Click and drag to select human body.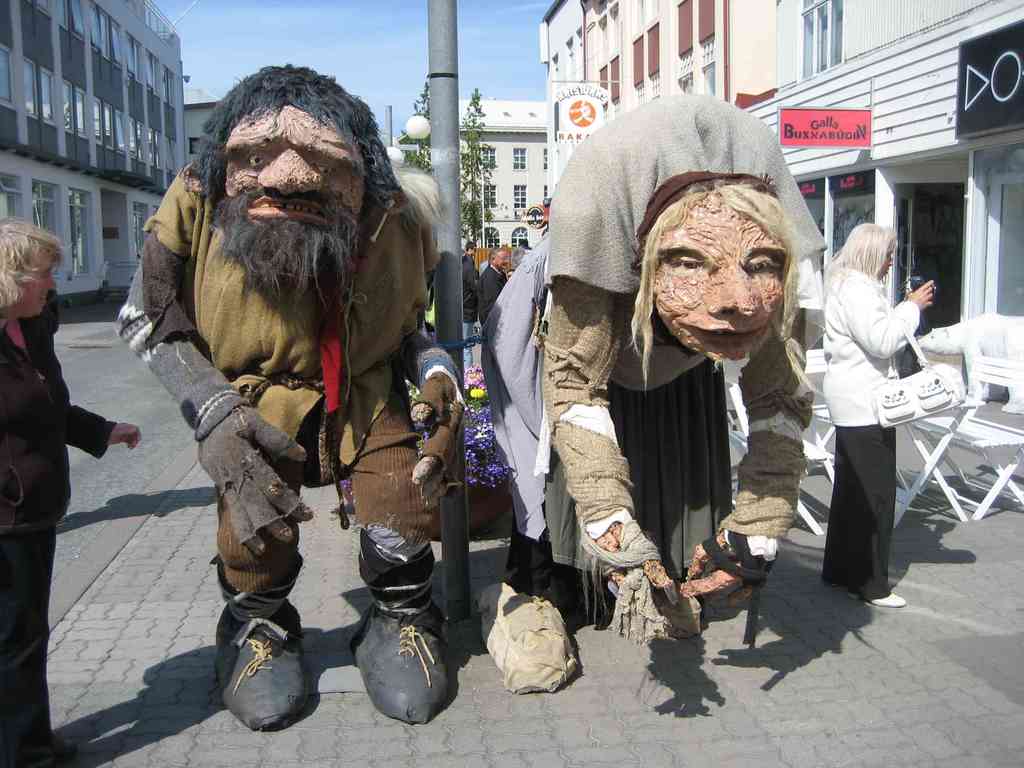
Selection: [529, 140, 828, 646].
